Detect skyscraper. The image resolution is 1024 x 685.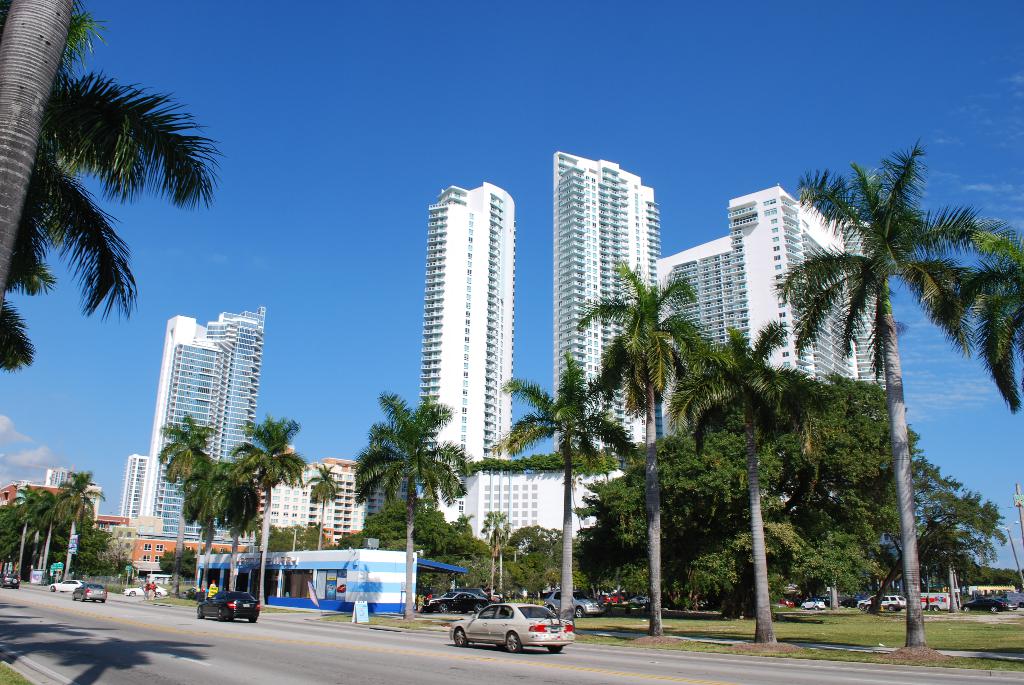
bbox(552, 150, 670, 466).
